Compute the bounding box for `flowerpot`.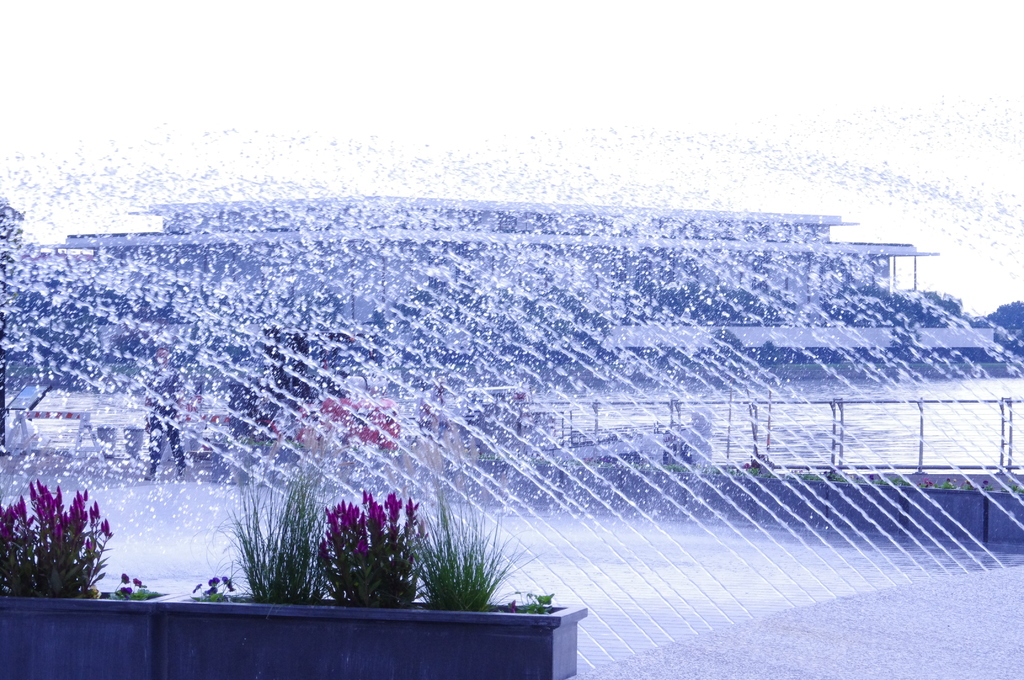
x1=0, y1=571, x2=186, y2=677.
